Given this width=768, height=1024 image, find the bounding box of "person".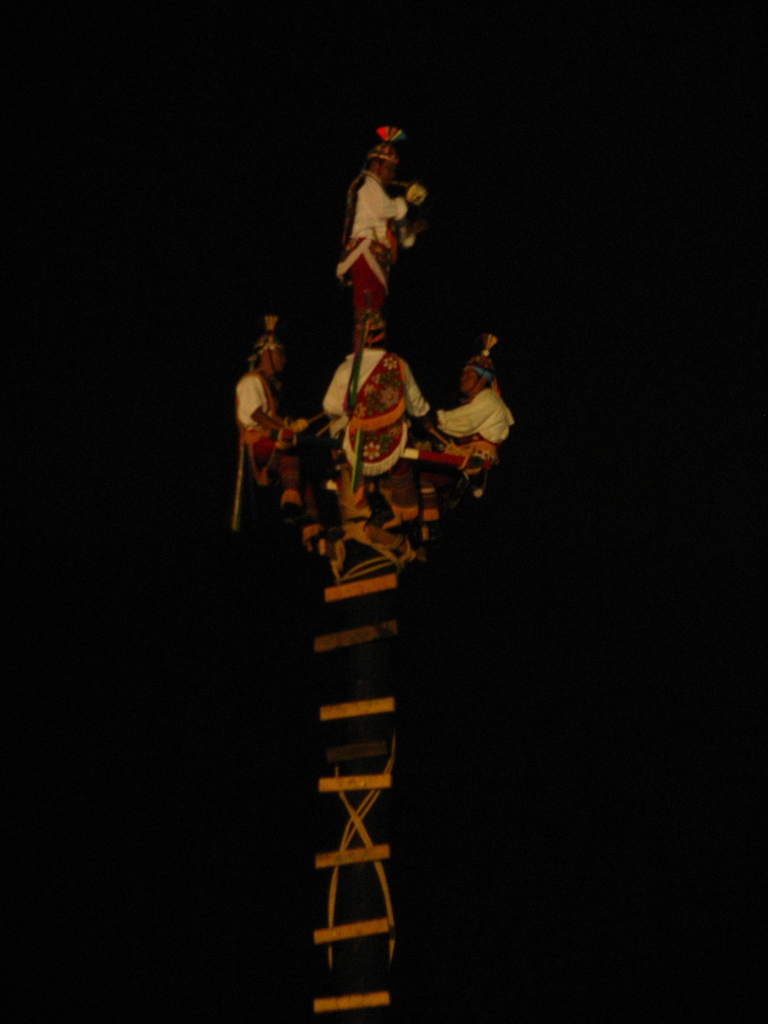
<region>234, 312, 326, 514</region>.
